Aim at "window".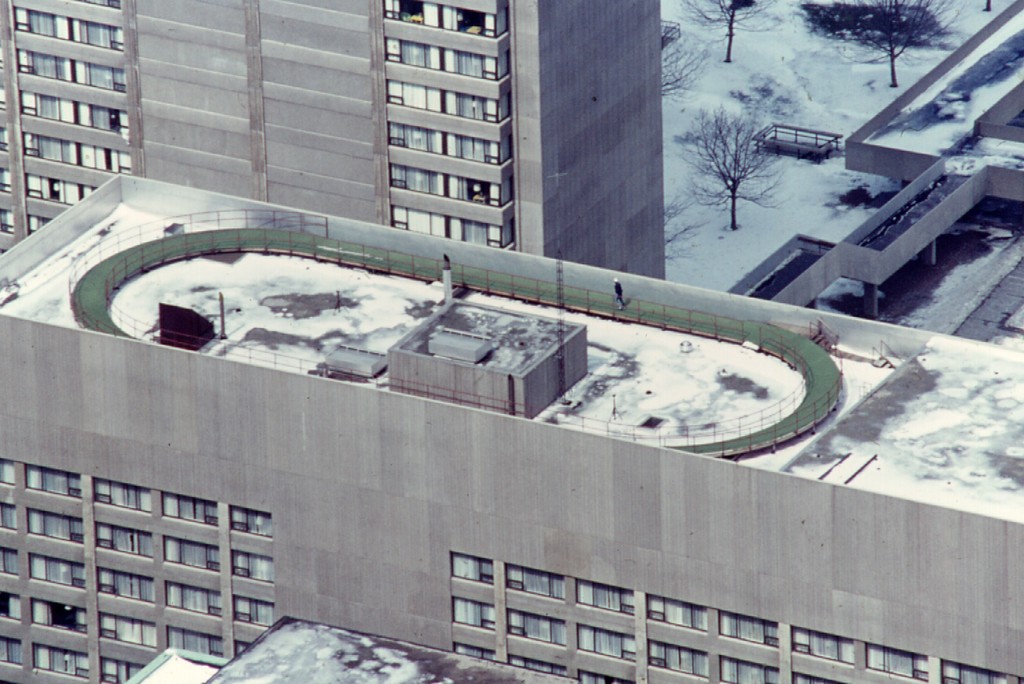
Aimed at <region>0, 457, 12, 486</region>.
